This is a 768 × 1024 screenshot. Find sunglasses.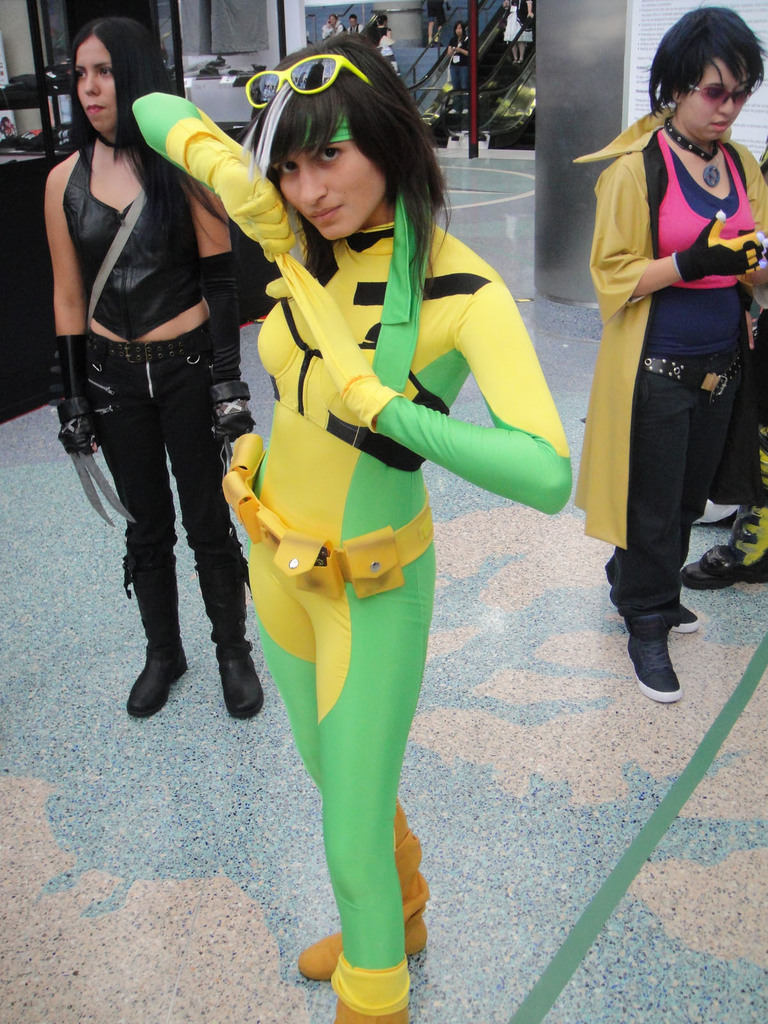
Bounding box: box=[229, 45, 373, 120].
